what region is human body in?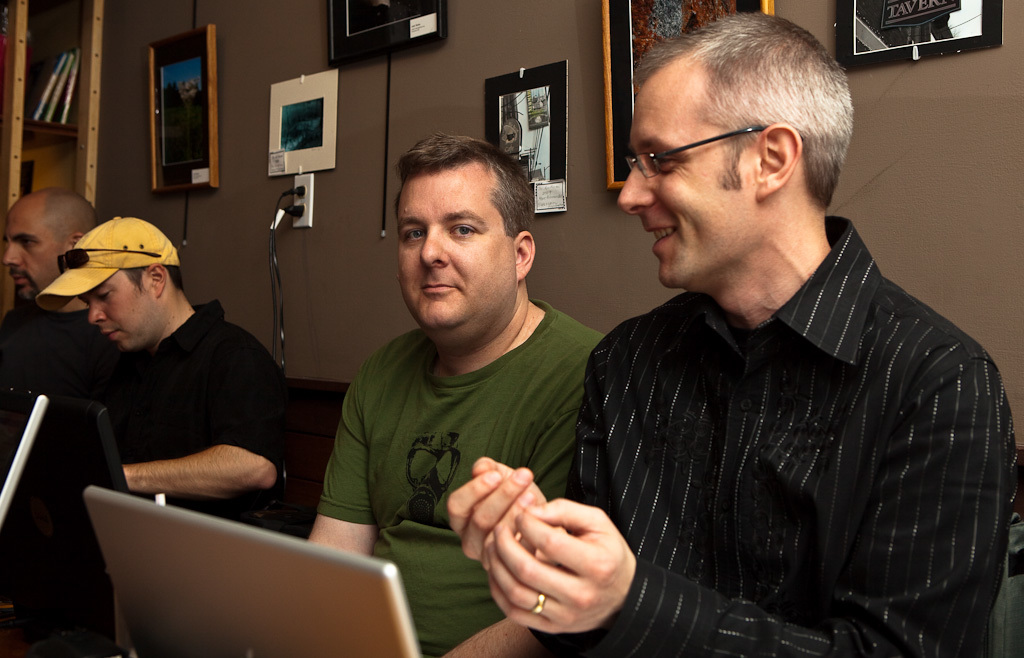
[left=283, top=153, right=619, bottom=625].
